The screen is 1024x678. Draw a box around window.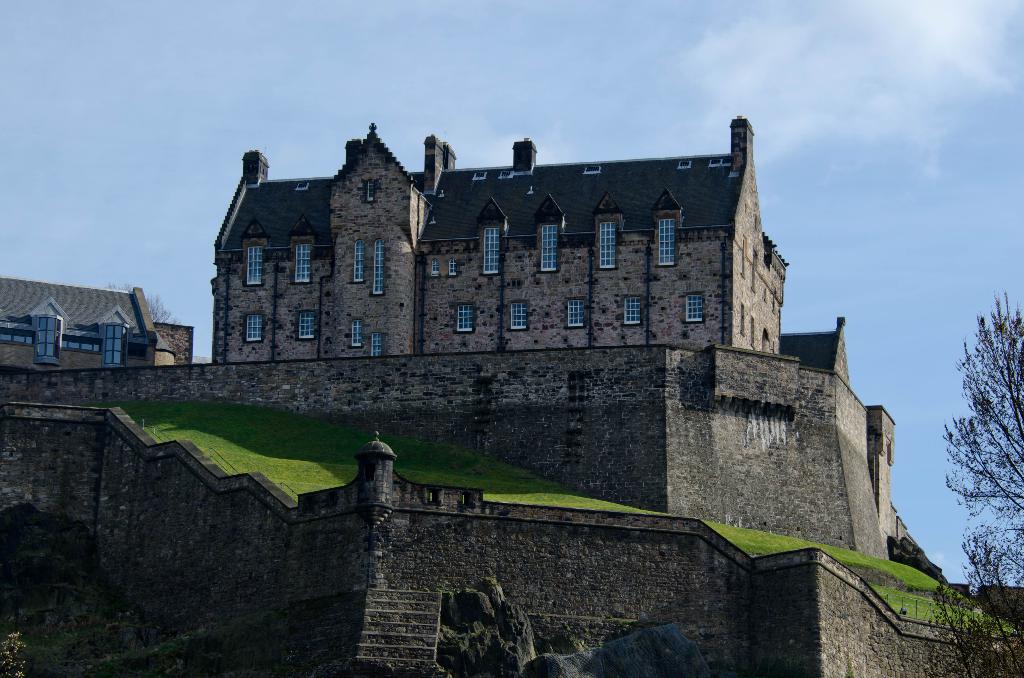
select_region(568, 302, 591, 326).
